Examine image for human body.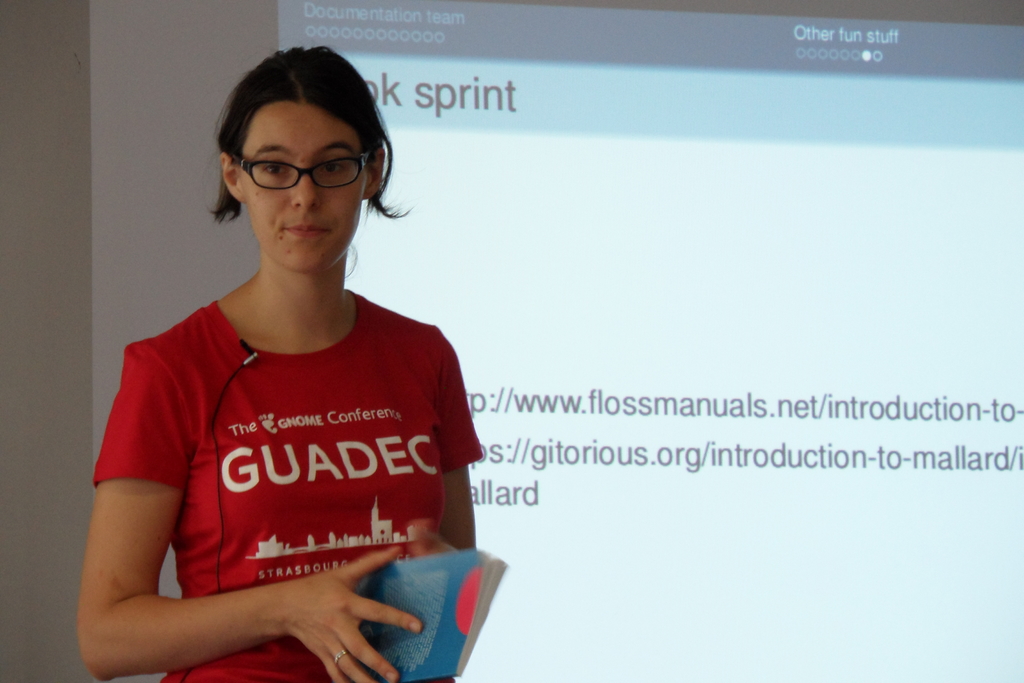
Examination result: box=[88, 163, 531, 682].
